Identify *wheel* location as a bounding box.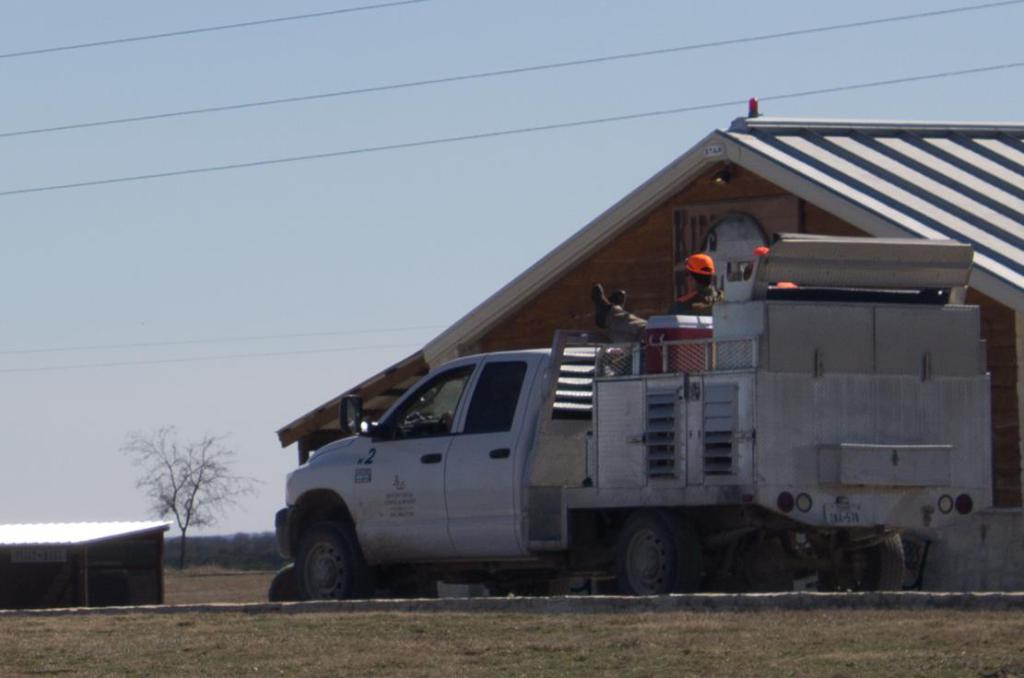
locate(486, 572, 571, 596).
